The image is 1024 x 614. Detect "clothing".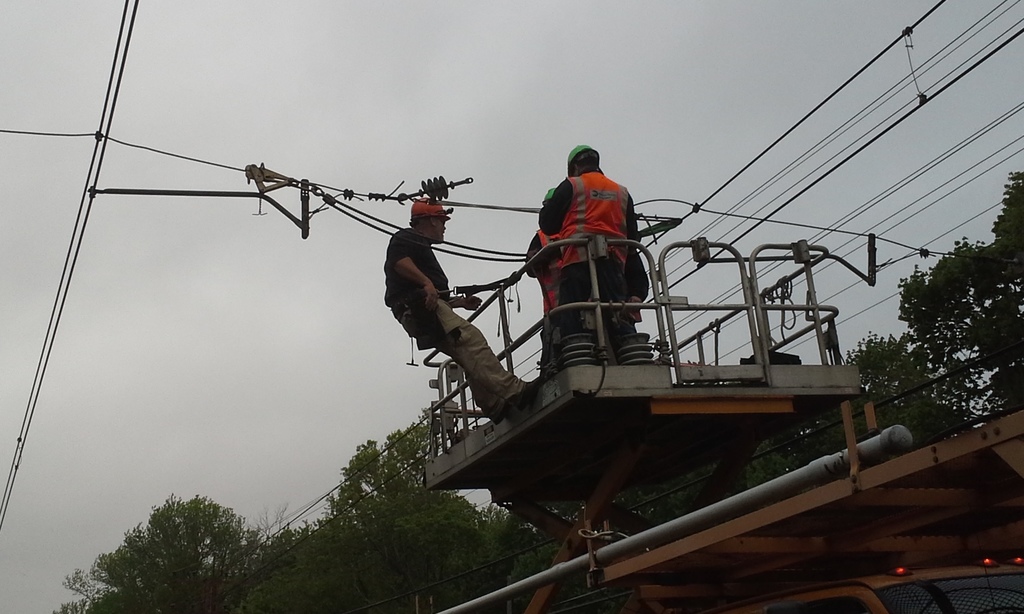
Detection: 385/223/531/417.
